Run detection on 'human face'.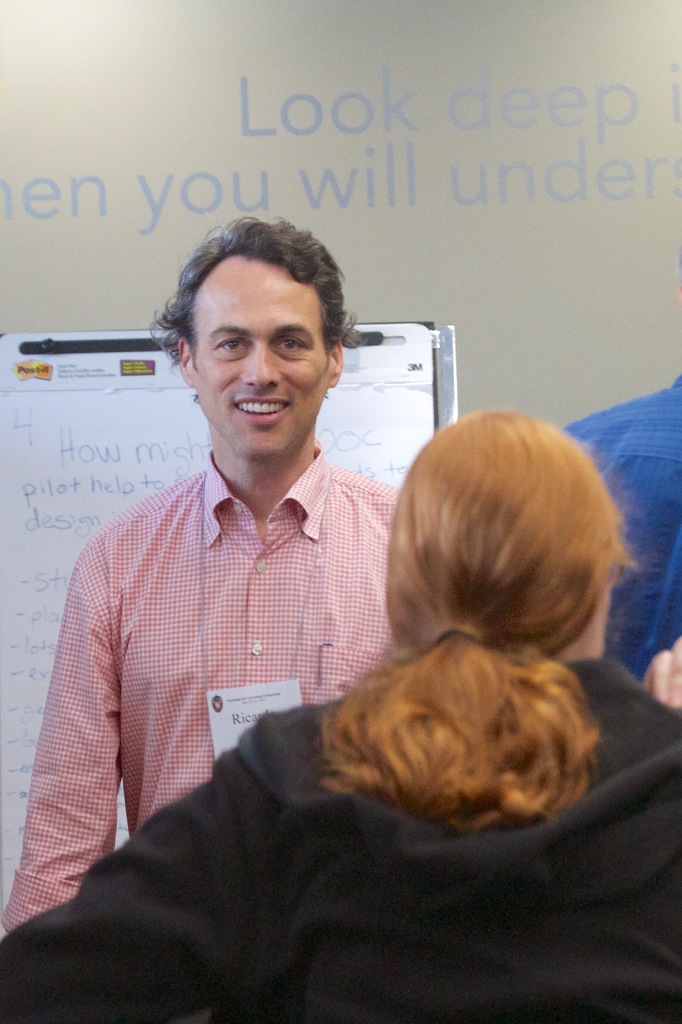
Result: region(188, 253, 331, 461).
